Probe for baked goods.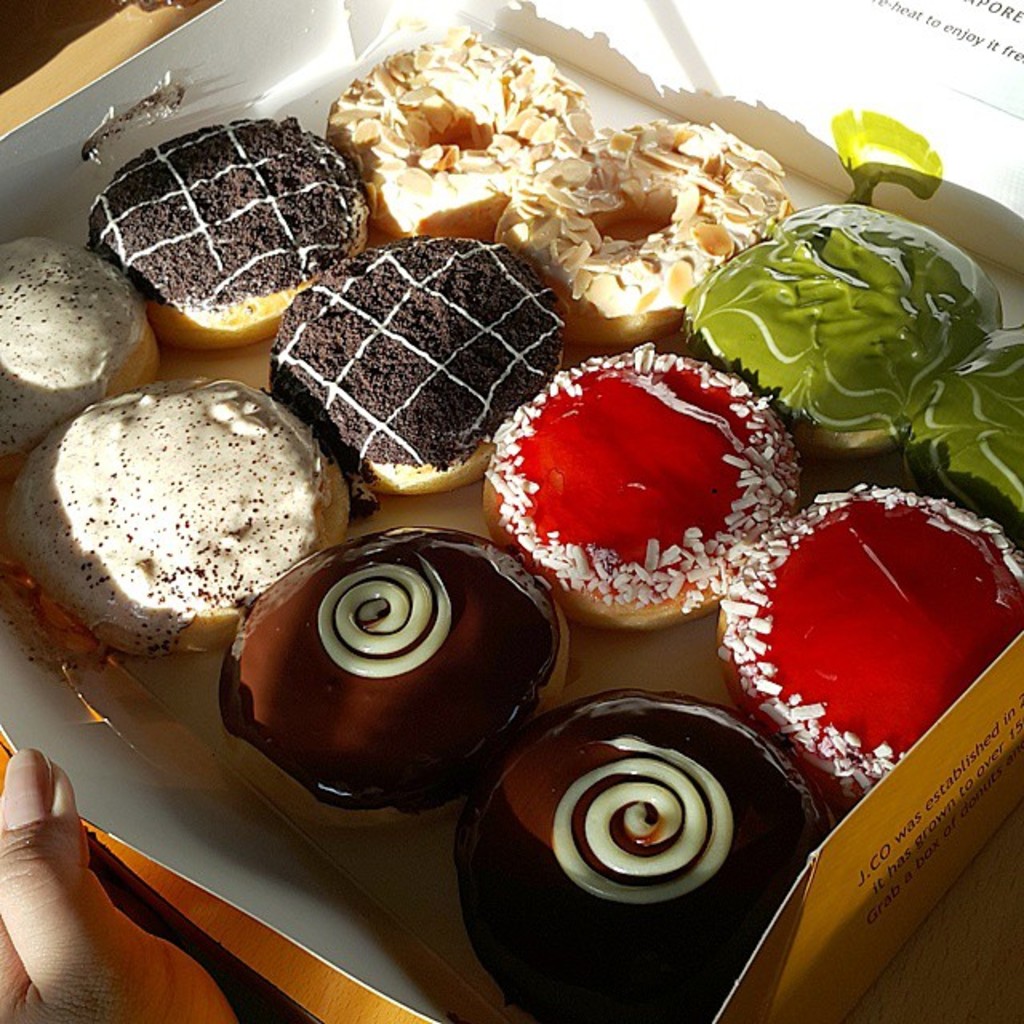
Probe result: 0 378 349 653.
